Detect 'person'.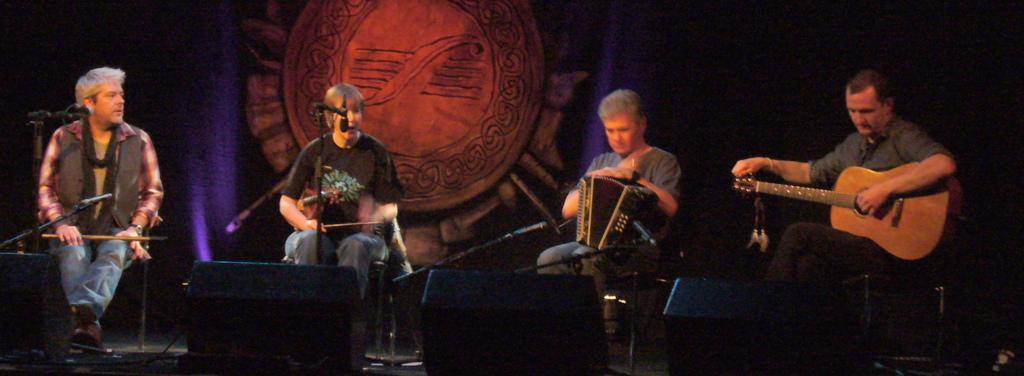
Detected at bbox(276, 83, 403, 303).
